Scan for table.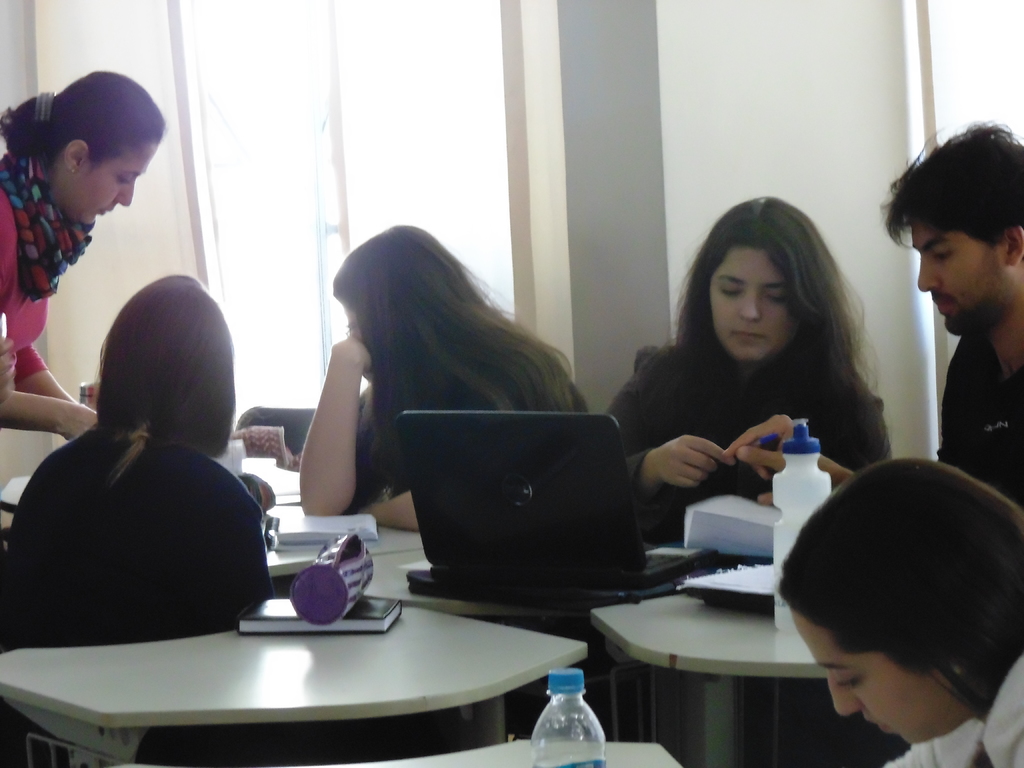
Scan result: bbox=[592, 585, 824, 767].
